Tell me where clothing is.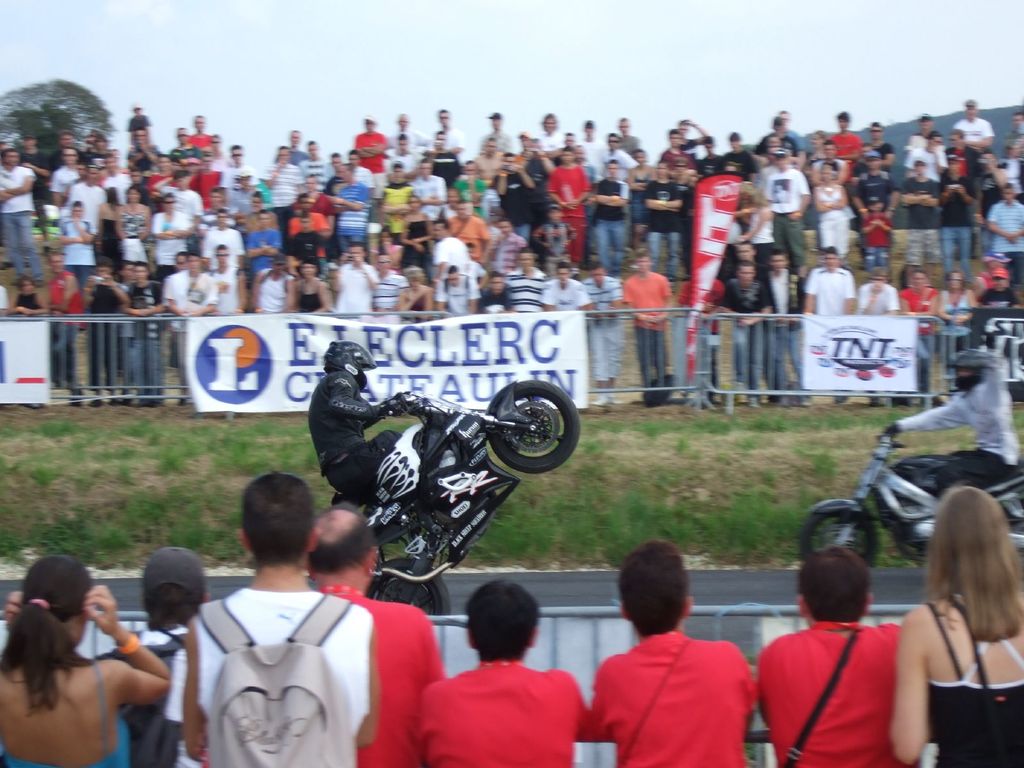
clothing is at box(371, 264, 414, 302).
